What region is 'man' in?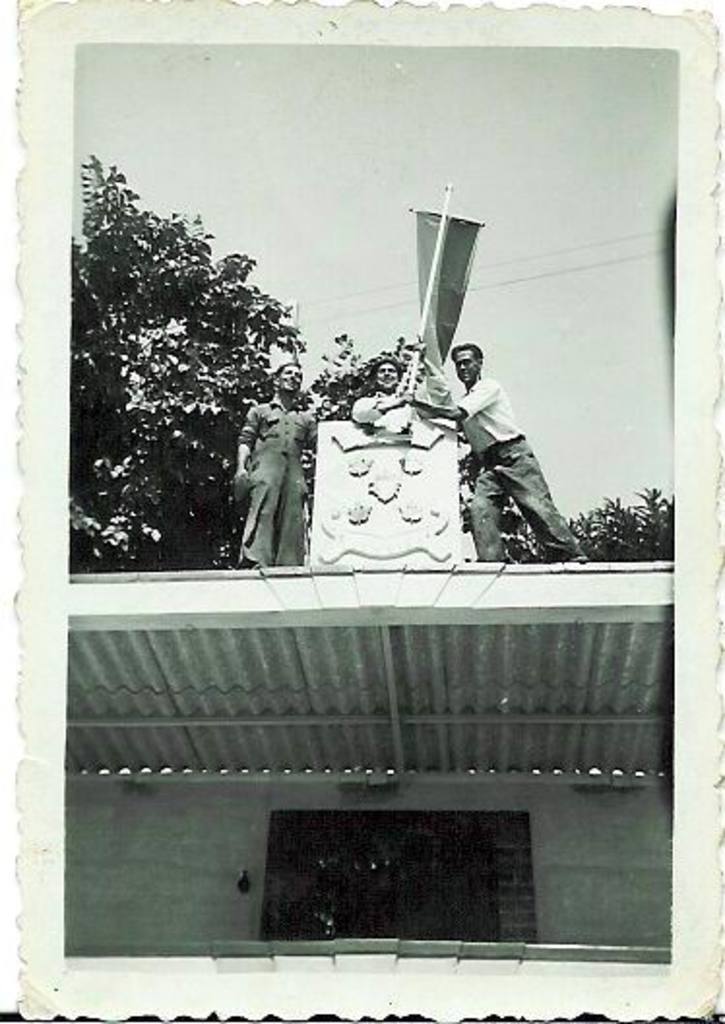
box=[233, 359, 316, 570].
